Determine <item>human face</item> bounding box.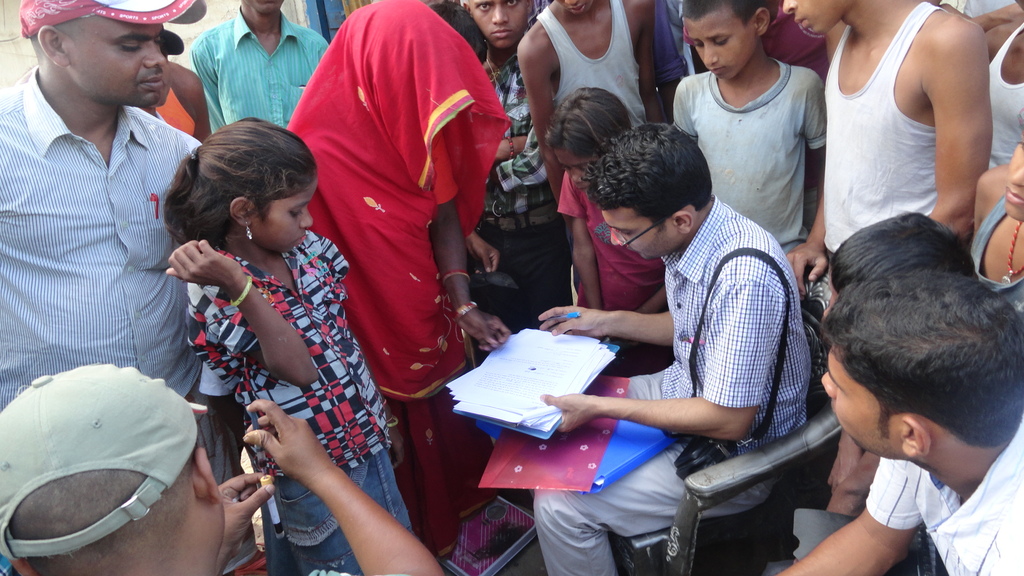
Determined: bbox=[552, 150, 591, 182].
